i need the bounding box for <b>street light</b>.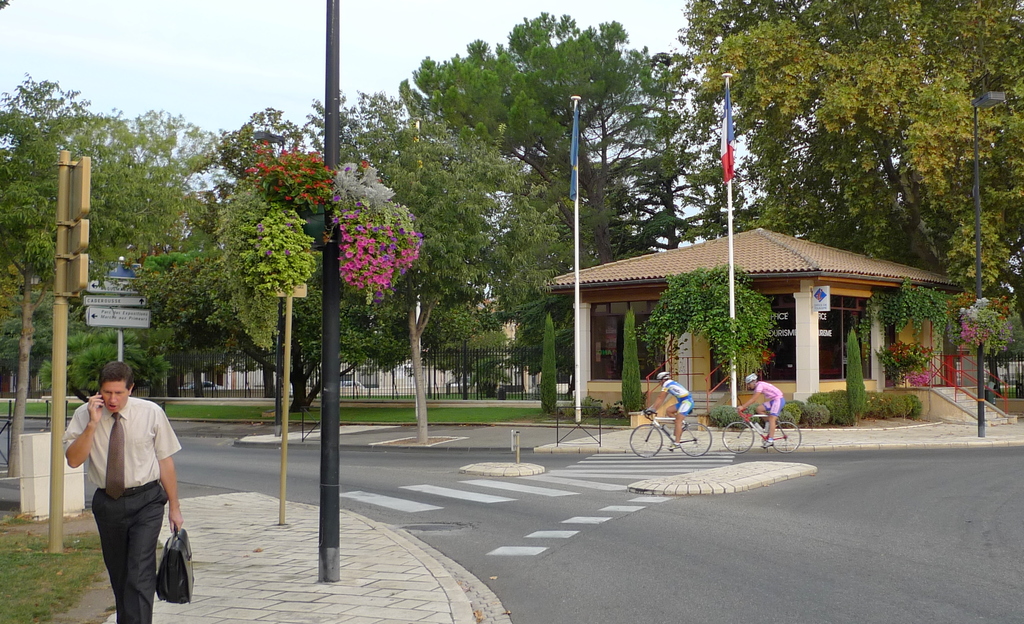
Here it is: x1=251 y1=122 x2=291 y2=434.
